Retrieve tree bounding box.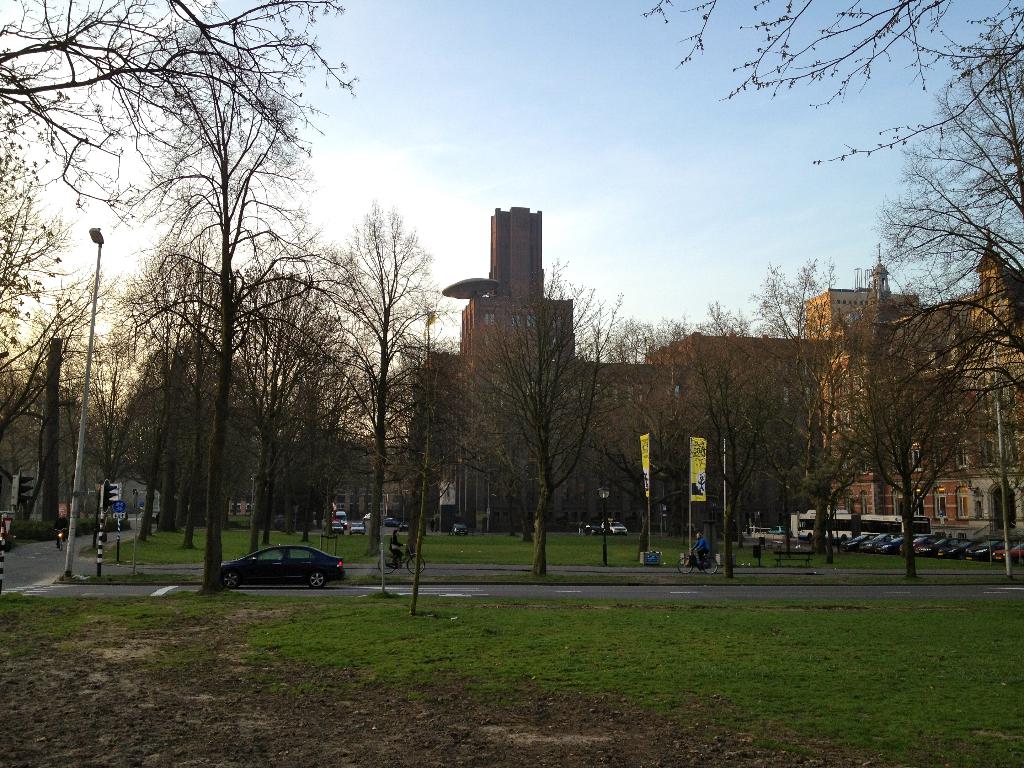
Bounding box: [left=0, top=285, right=109, bottom=526].
